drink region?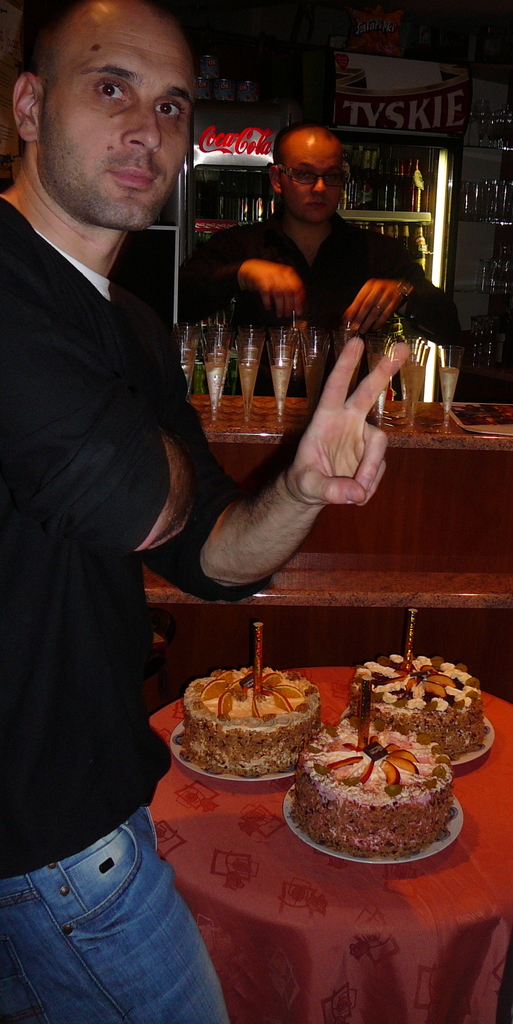
[205,358,226,403]
